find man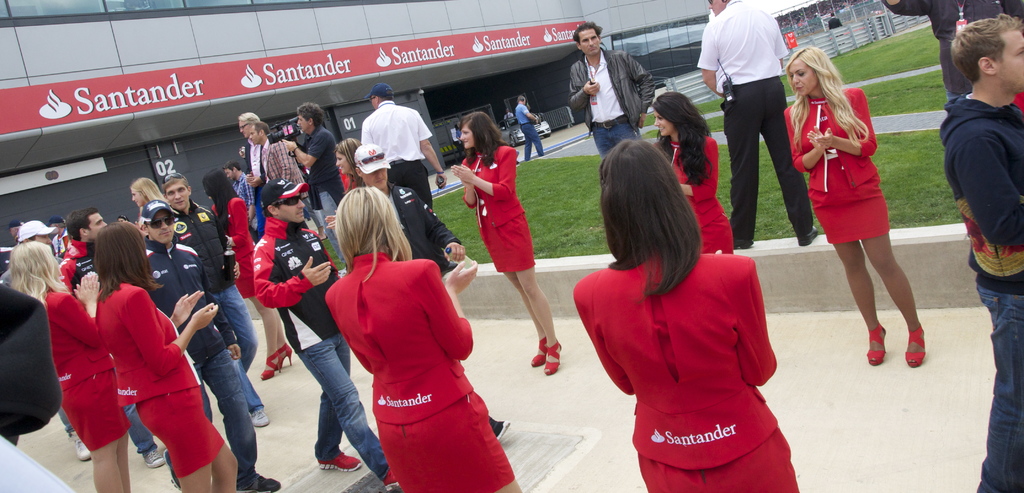
(164,176,276,425)
